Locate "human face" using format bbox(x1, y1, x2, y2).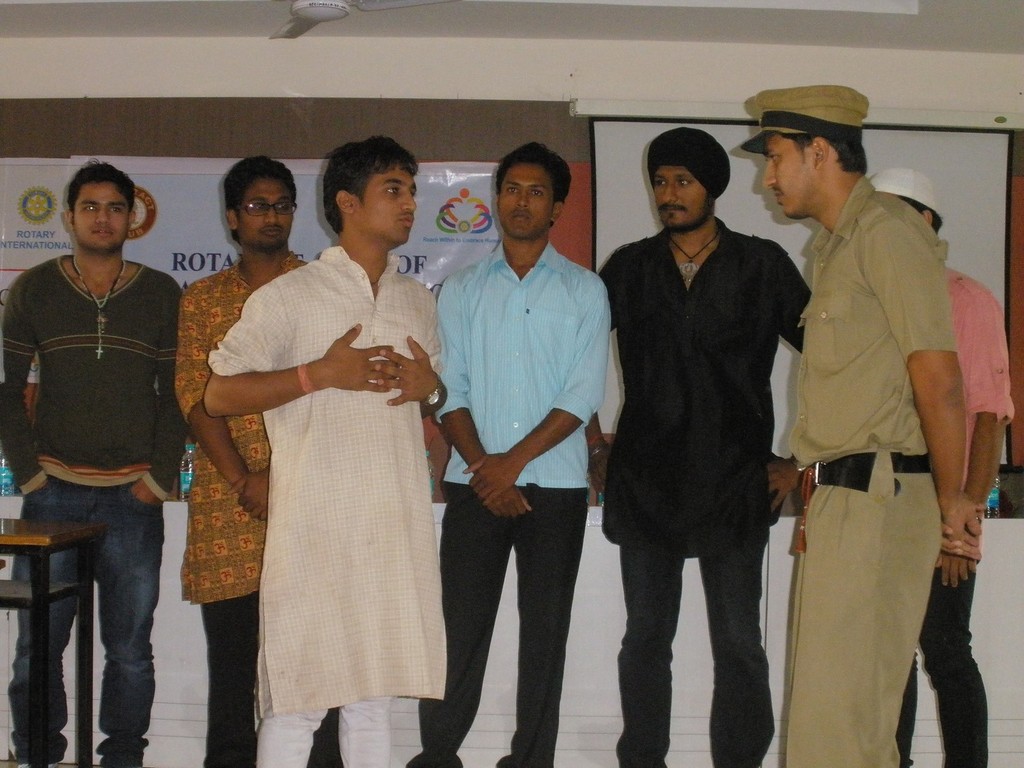
bbox(238, 179, 293, 249).
